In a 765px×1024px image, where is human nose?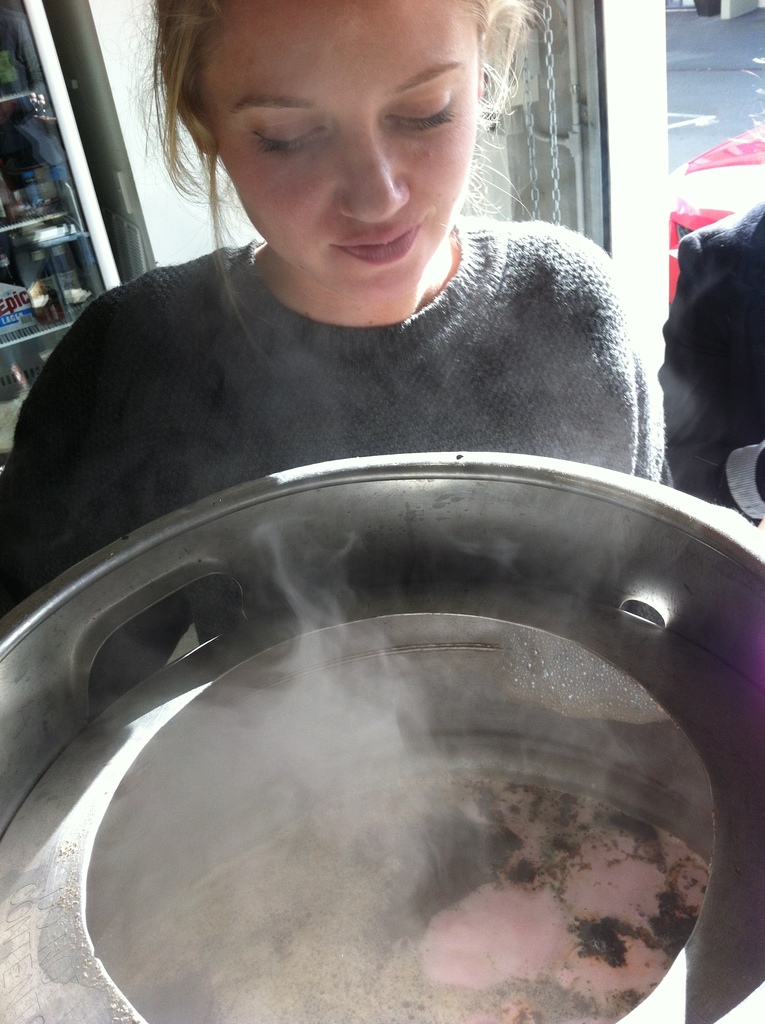
detection(336, 111, 414, 227).
